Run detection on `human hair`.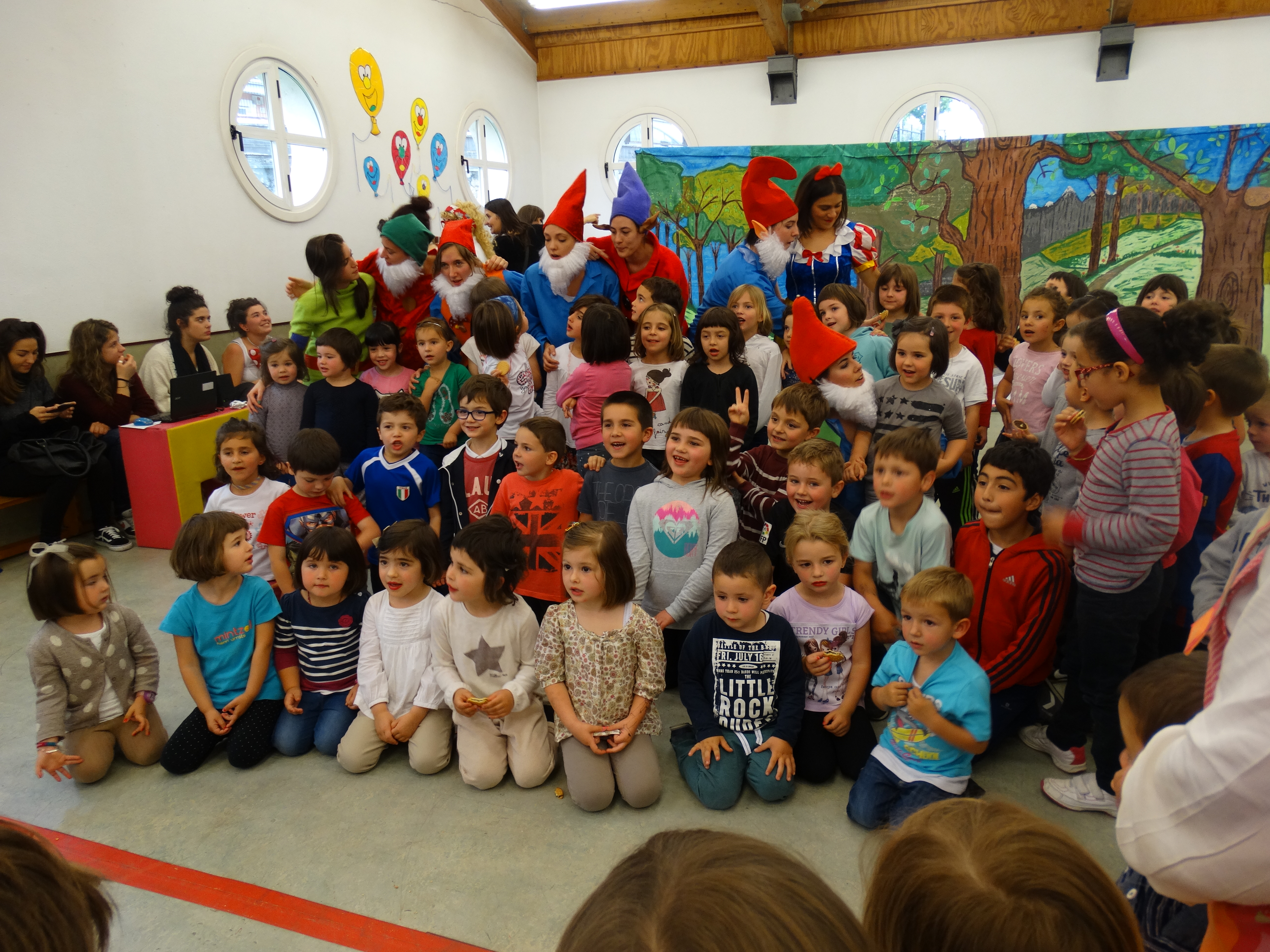
Result: bbox=(140, 72, 151, 77).
